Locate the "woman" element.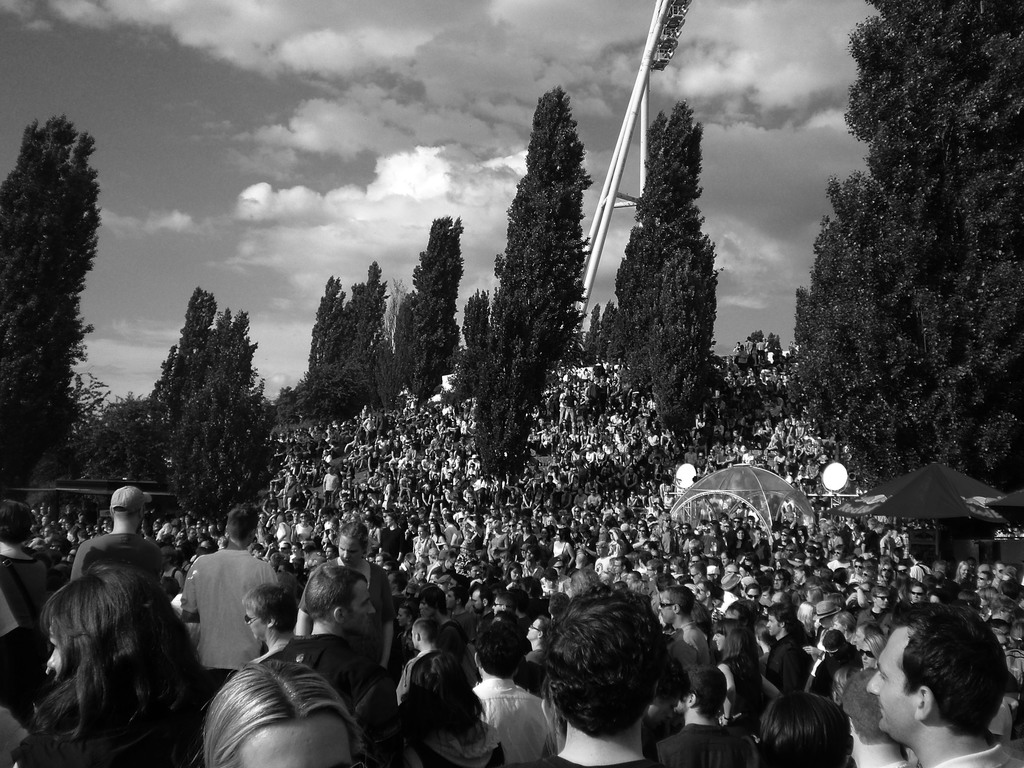
Element bbox: <bbox>717, 632, 762, 723</bbox>.
